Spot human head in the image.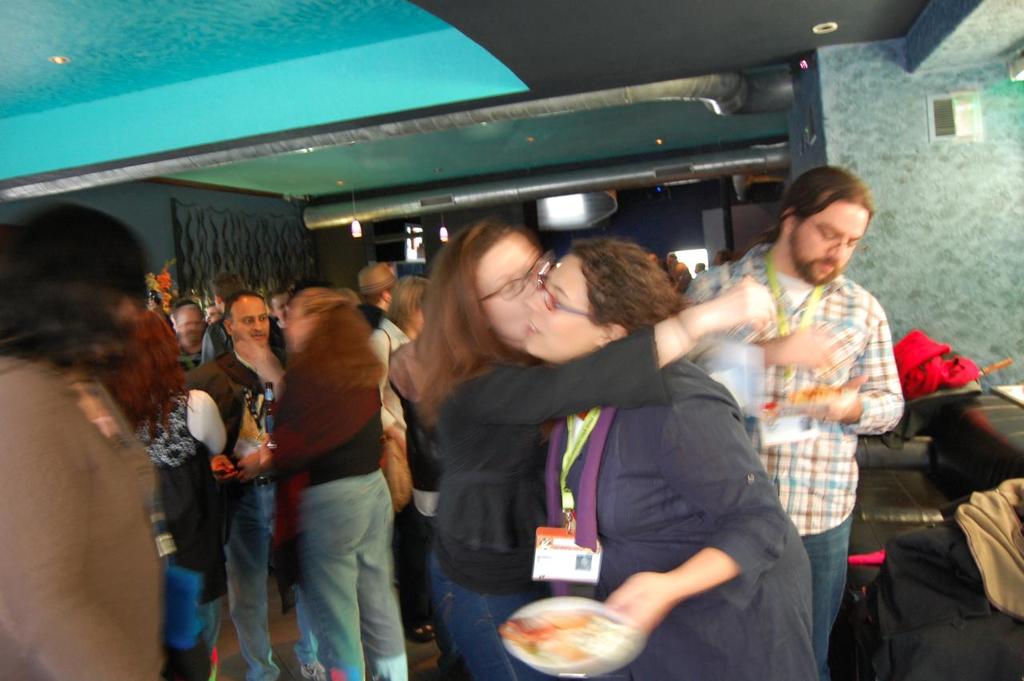
human head found at box=[361, 263, 394, 307].
